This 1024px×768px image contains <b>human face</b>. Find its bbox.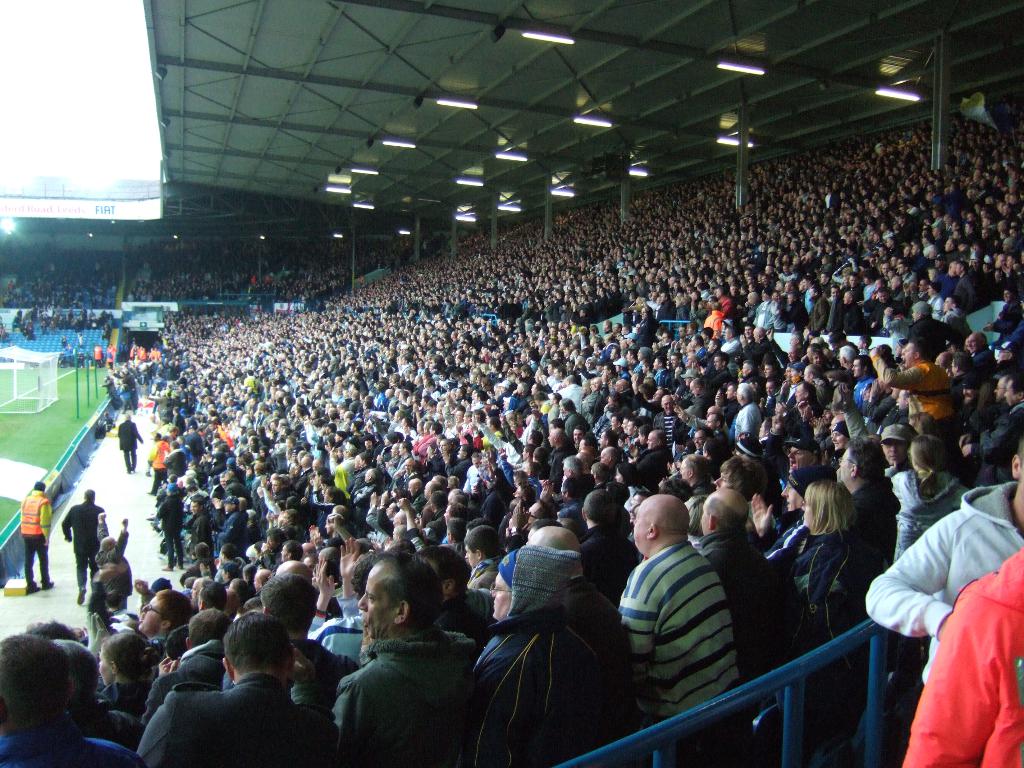
box(801, 498, 813, 527).
